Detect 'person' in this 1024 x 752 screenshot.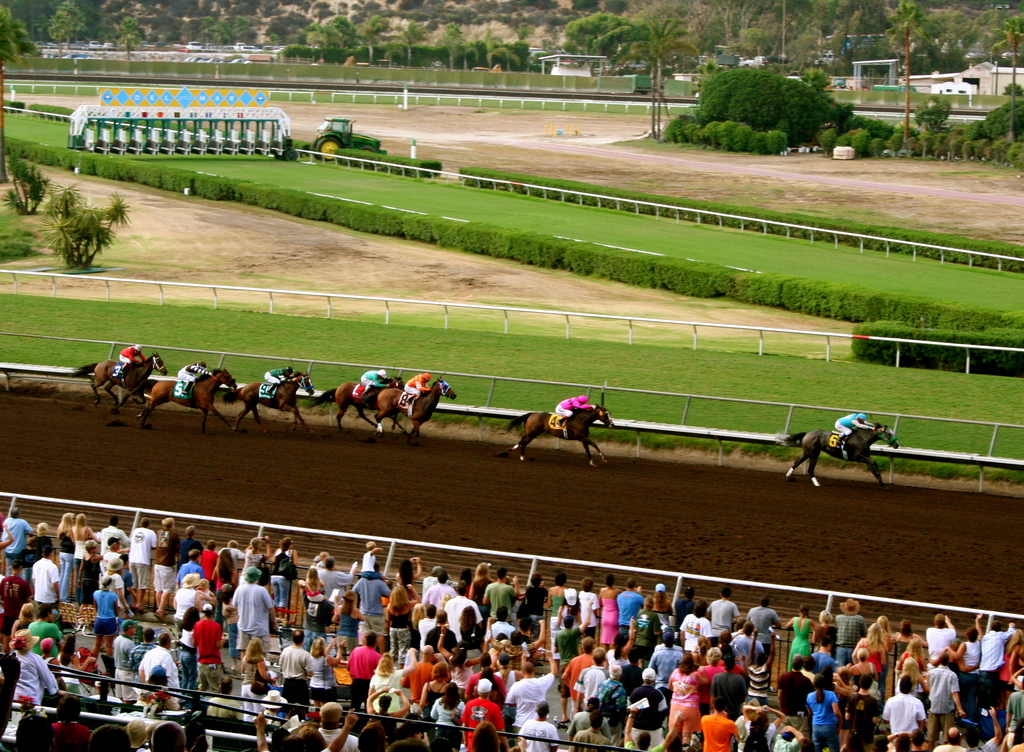
Detection: box(405, 376, 435, 404).
